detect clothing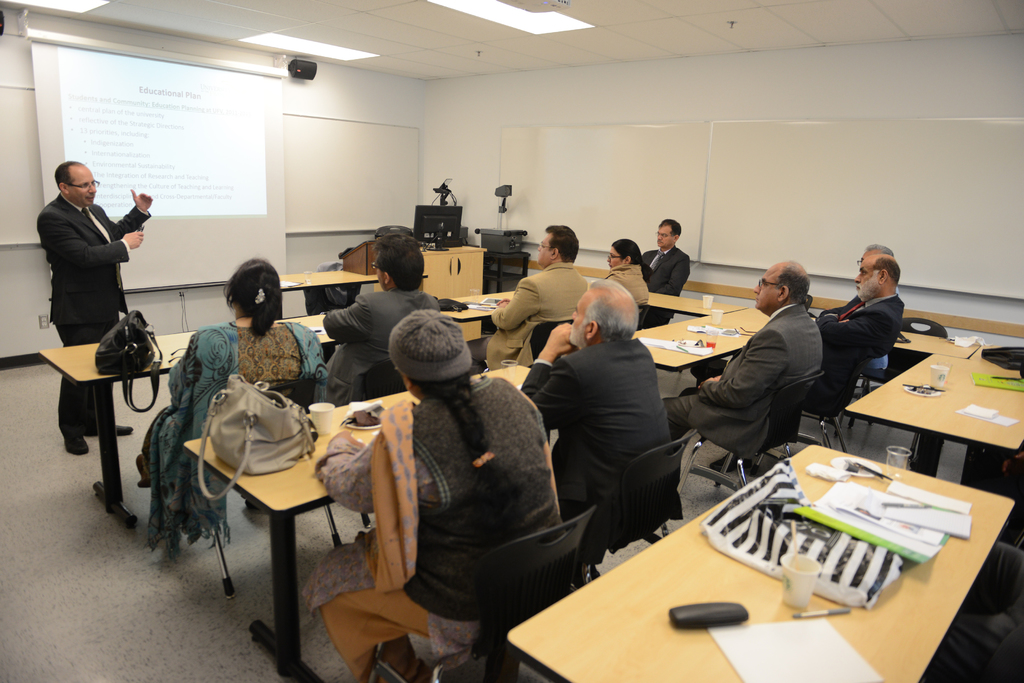
(36, 193, 151, 439)
